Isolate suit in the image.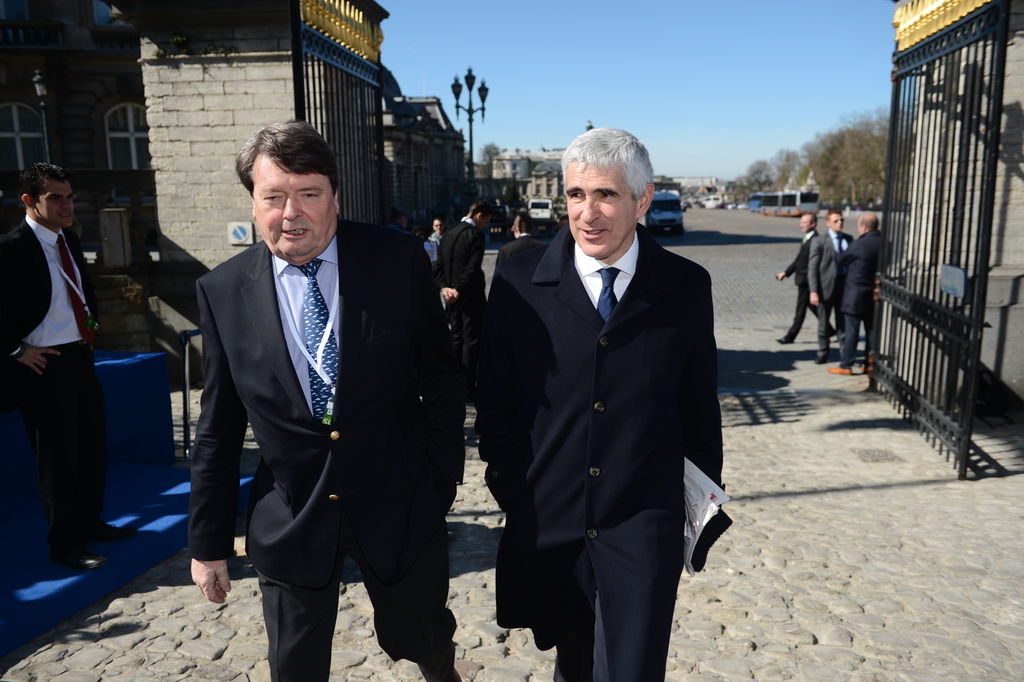
Isolated region: crop(806, 225, 862, 351).
